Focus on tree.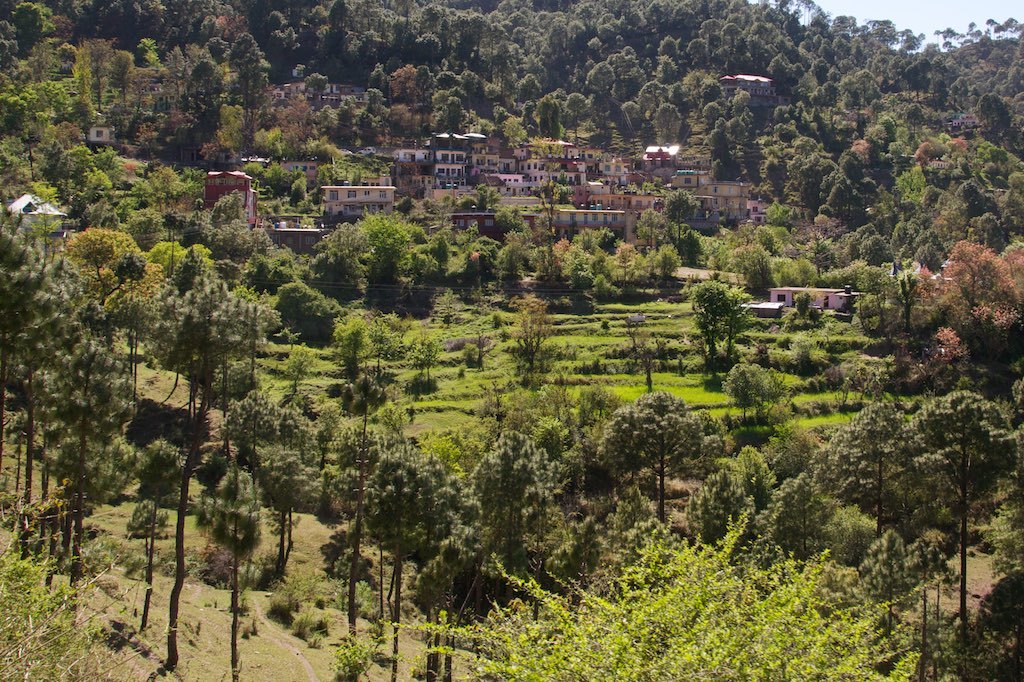
Focused at region(331, 623, 392, 681).
